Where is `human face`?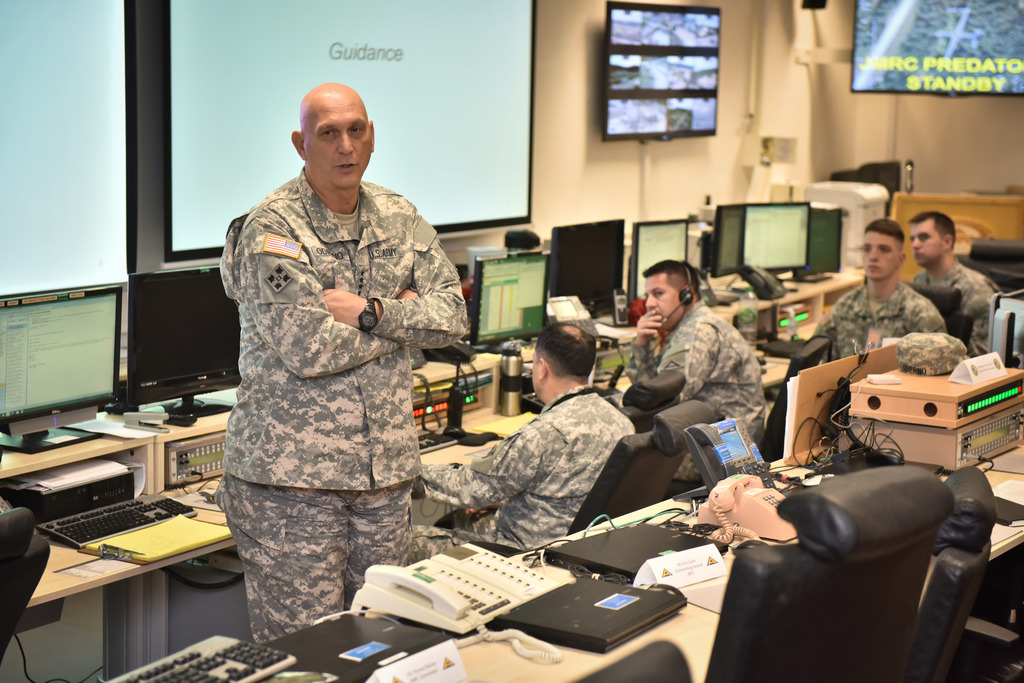
box(525, 357, 541, 398).
